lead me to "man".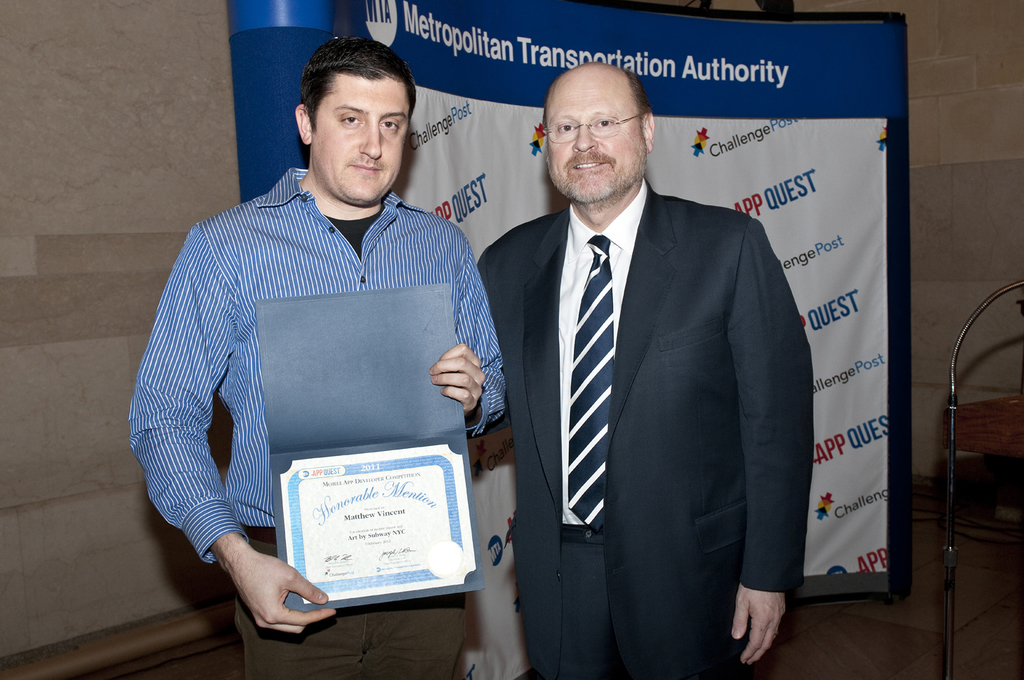
Lead to crop(468, 55, 814, 679).
